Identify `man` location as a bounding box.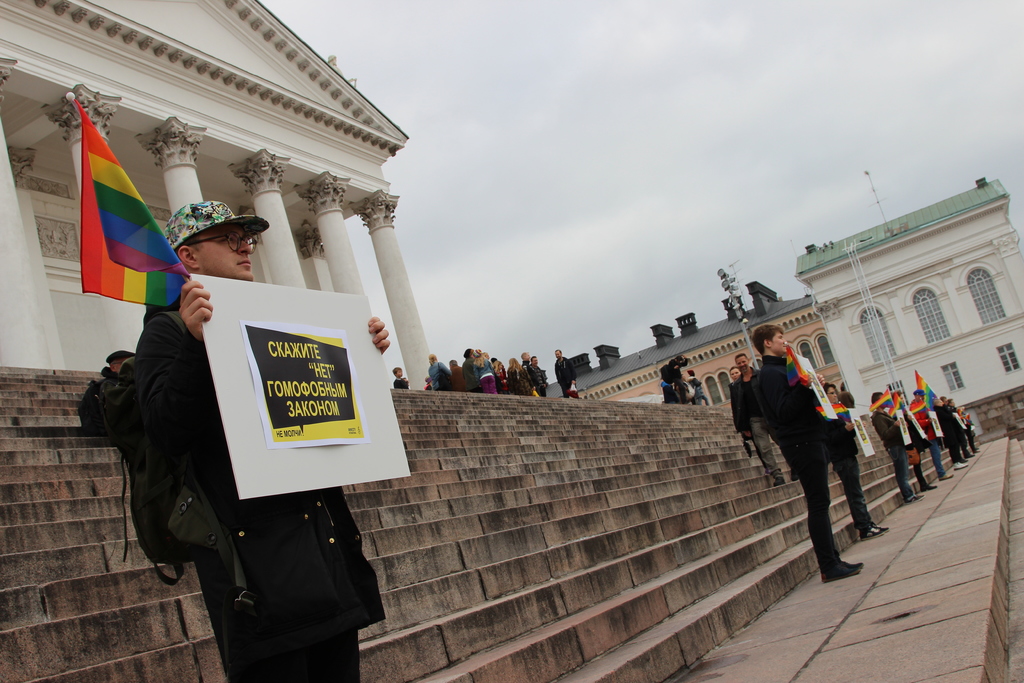
[x1=93, y1=199, x2=391, y2=682].
